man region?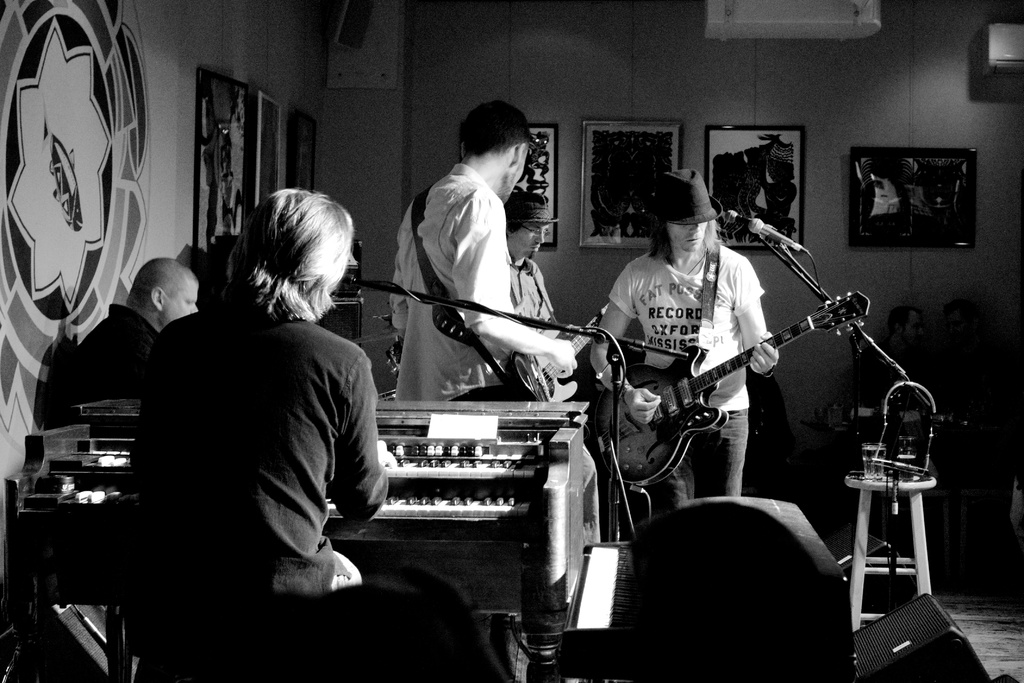
[left=386, top=110, right=600, bottom=427]
